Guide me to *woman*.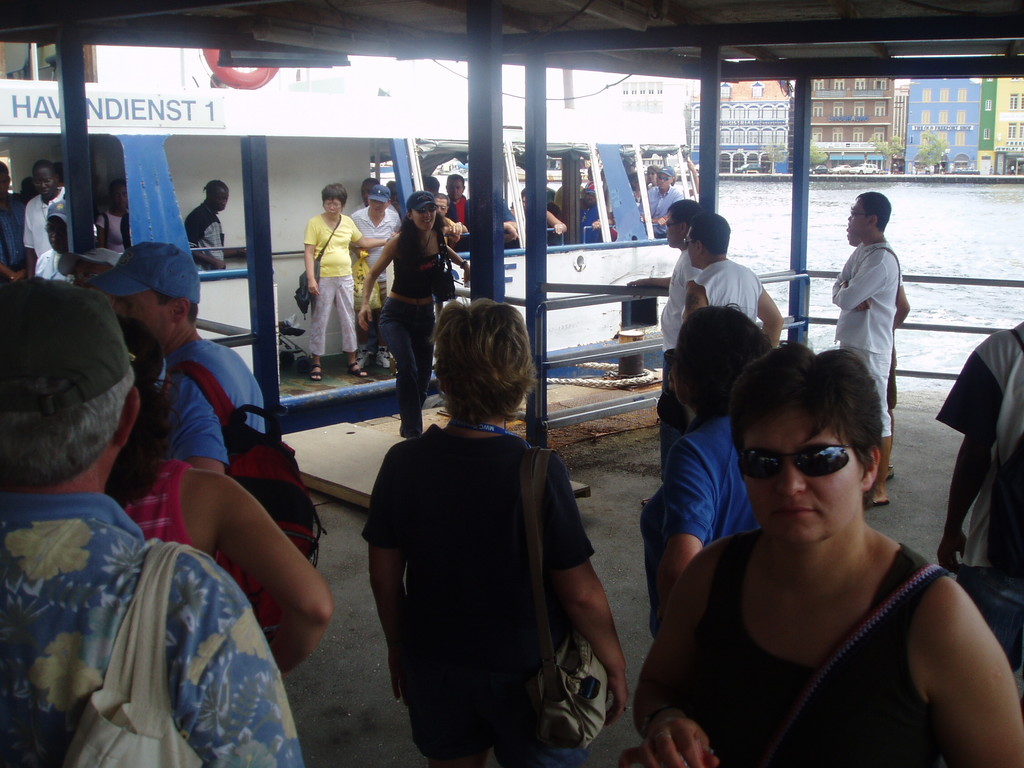
Guidance: bbox(641, 308, 781, 643).
